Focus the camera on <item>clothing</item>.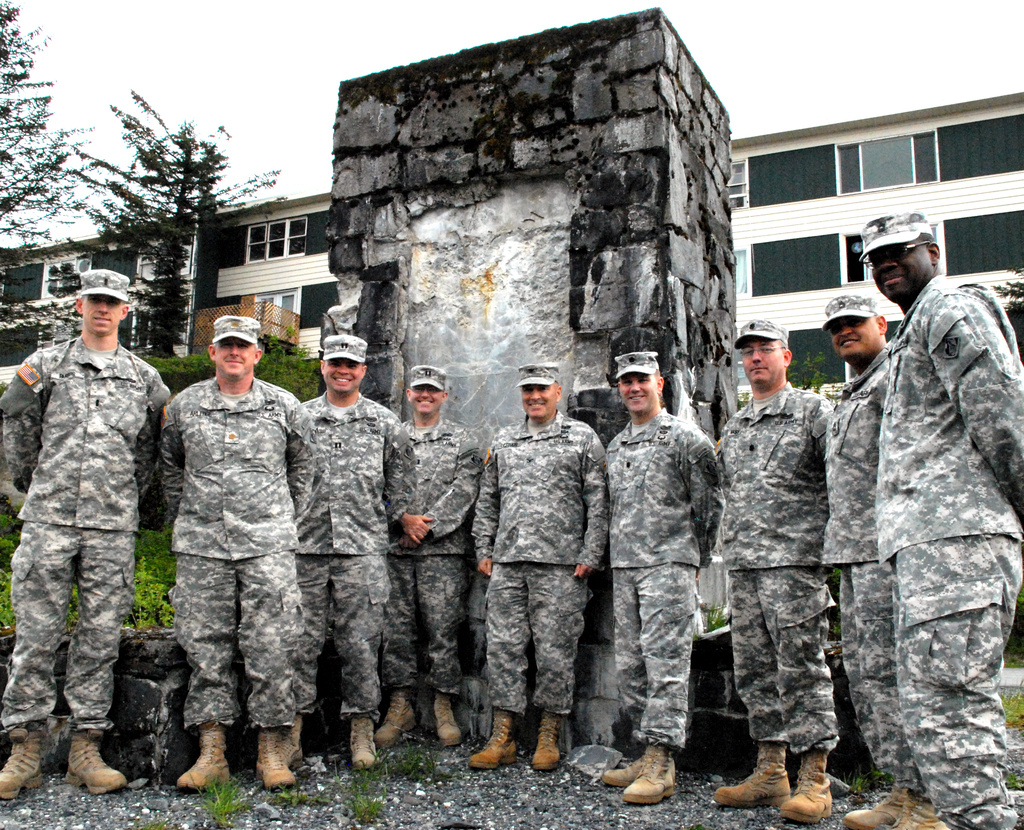
Focus region: box=[385, 424, 475, 705].
